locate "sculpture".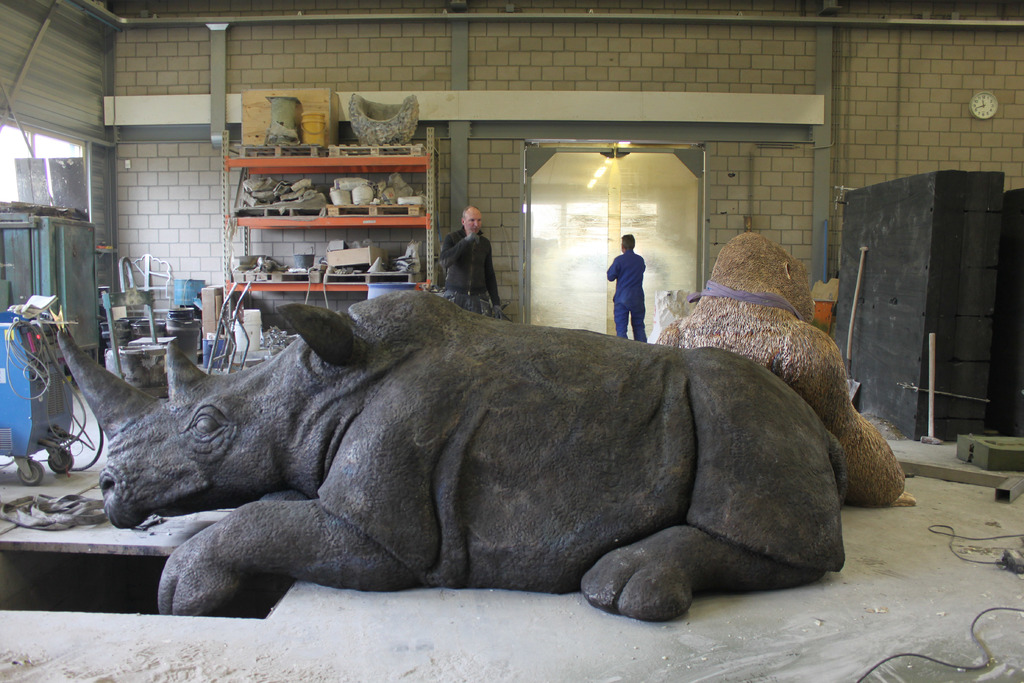
Bounding box: 92,231,894,627.
